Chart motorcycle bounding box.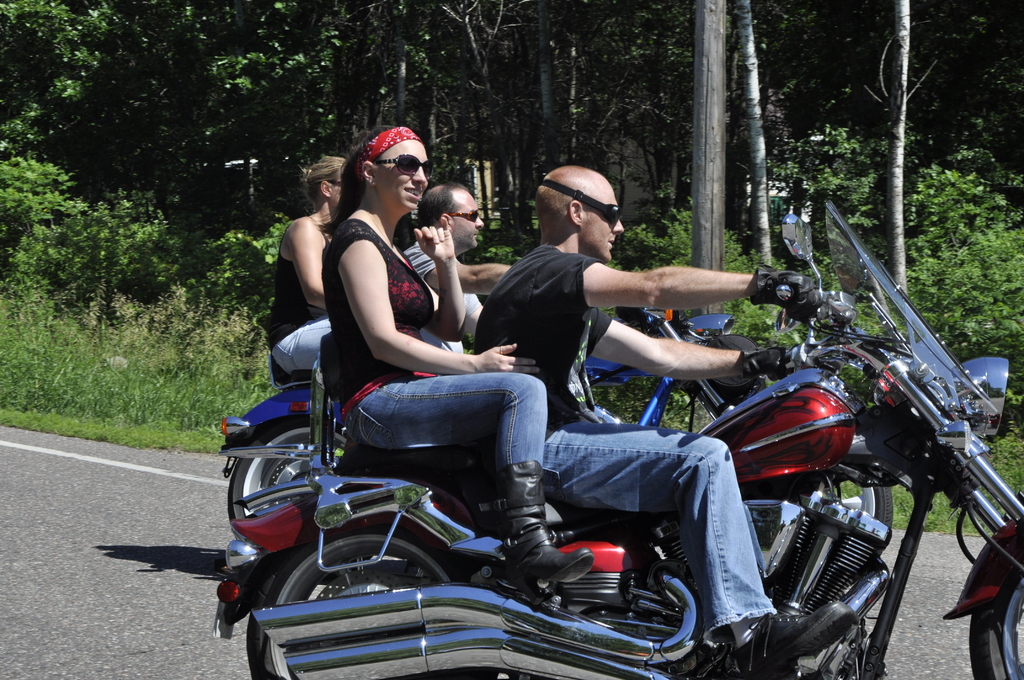
Charted: [218,315,770,533].
